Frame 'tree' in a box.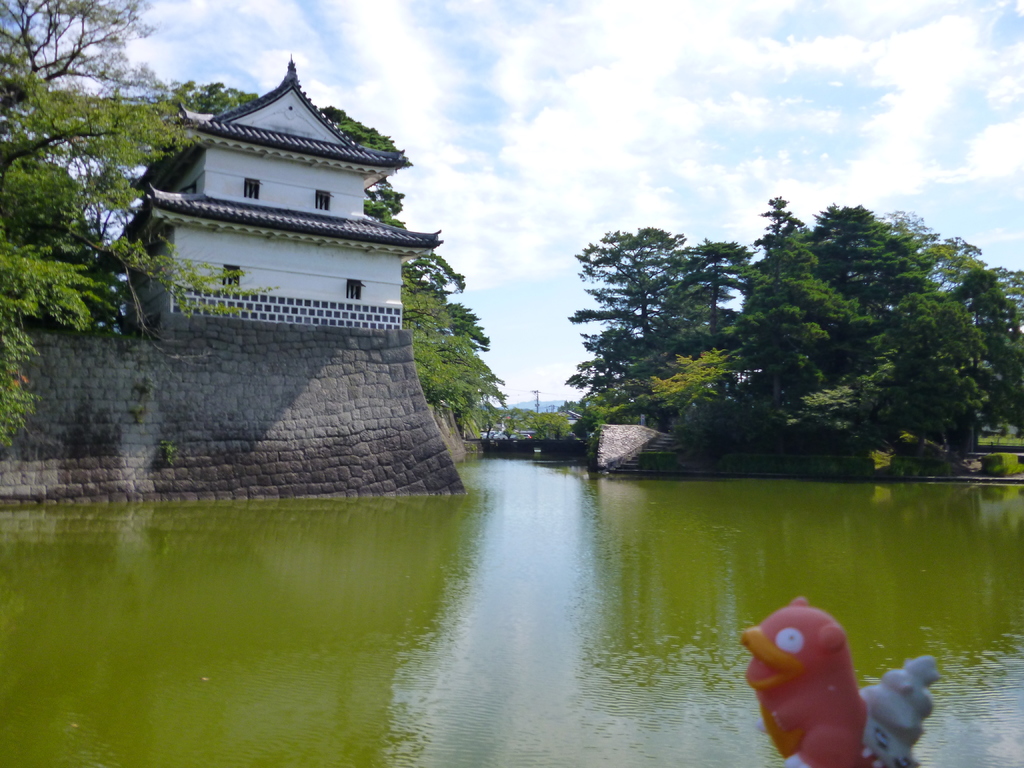
box=[497, 401, 577, 446].
